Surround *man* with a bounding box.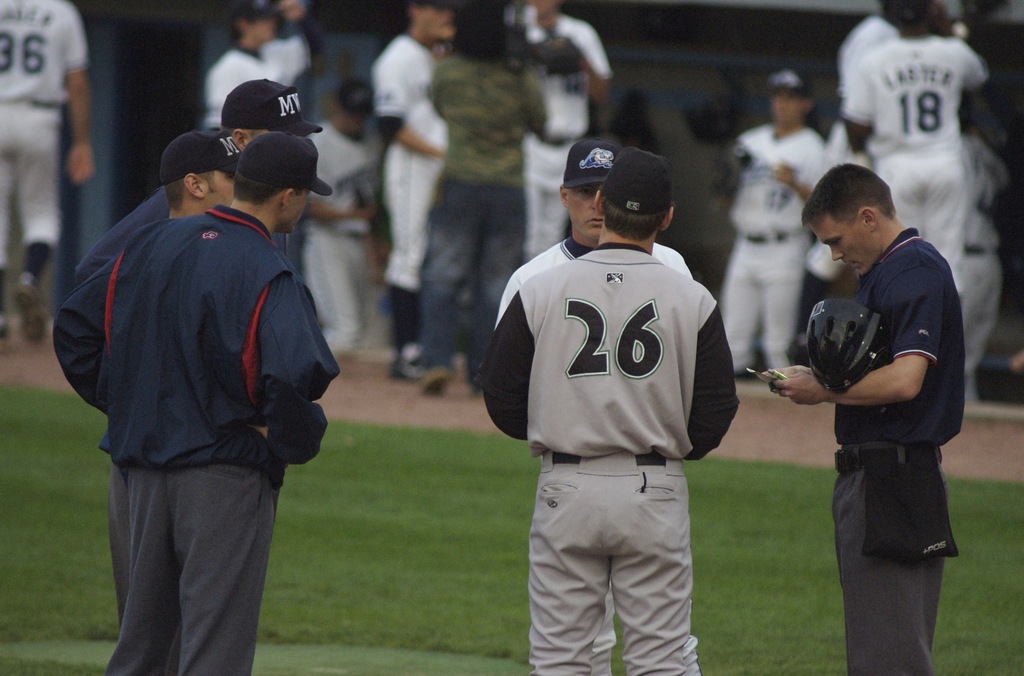
x1=478, y1=127, x2=694, y2=339.
